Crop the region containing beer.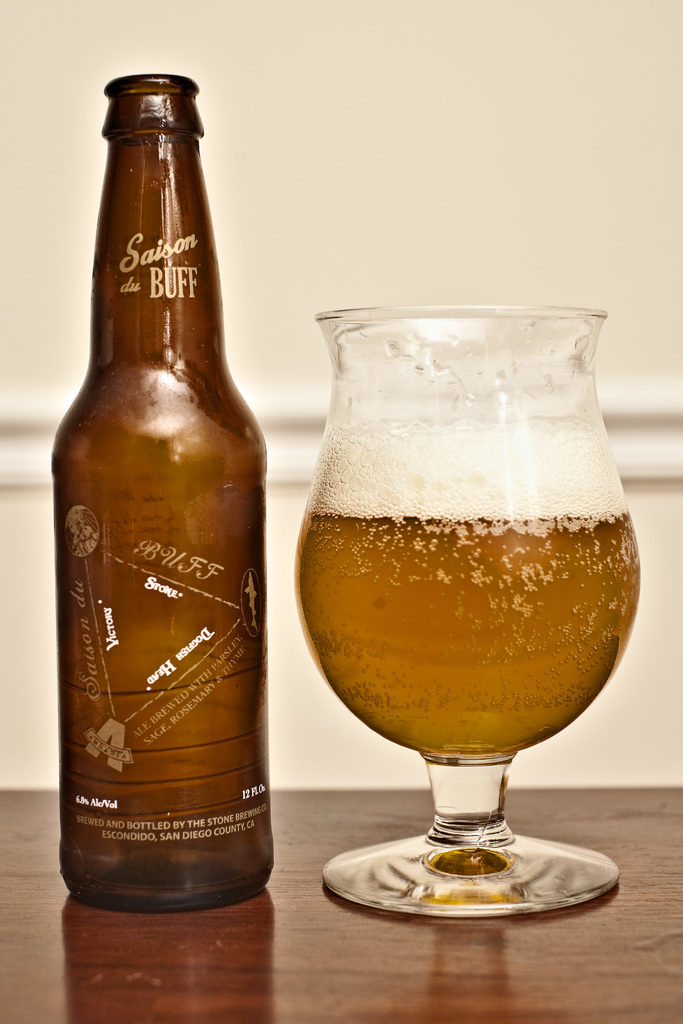
Crop region: [295,397,640,764].
